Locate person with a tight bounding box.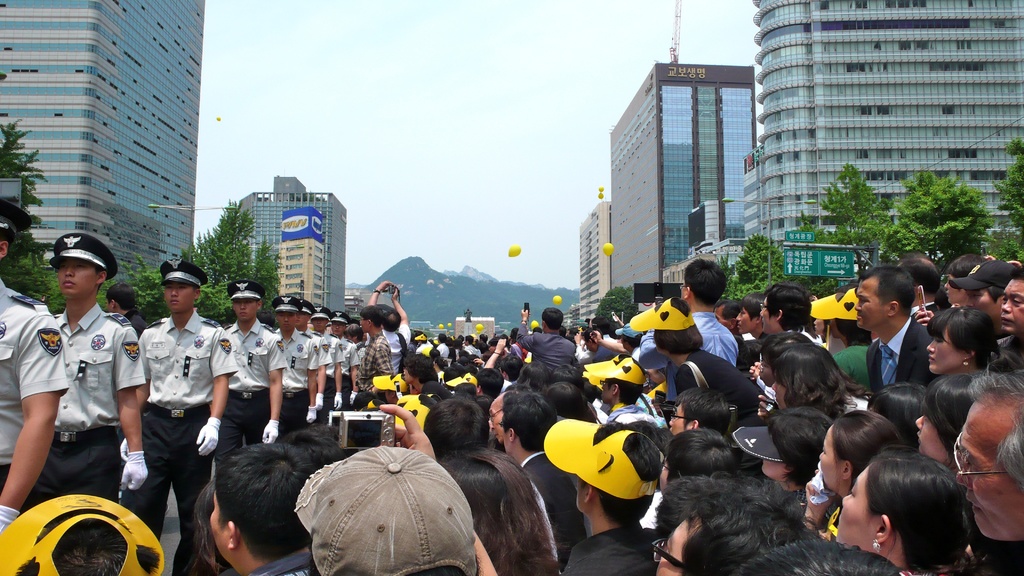
Rect(836, 451, 968, 569).
